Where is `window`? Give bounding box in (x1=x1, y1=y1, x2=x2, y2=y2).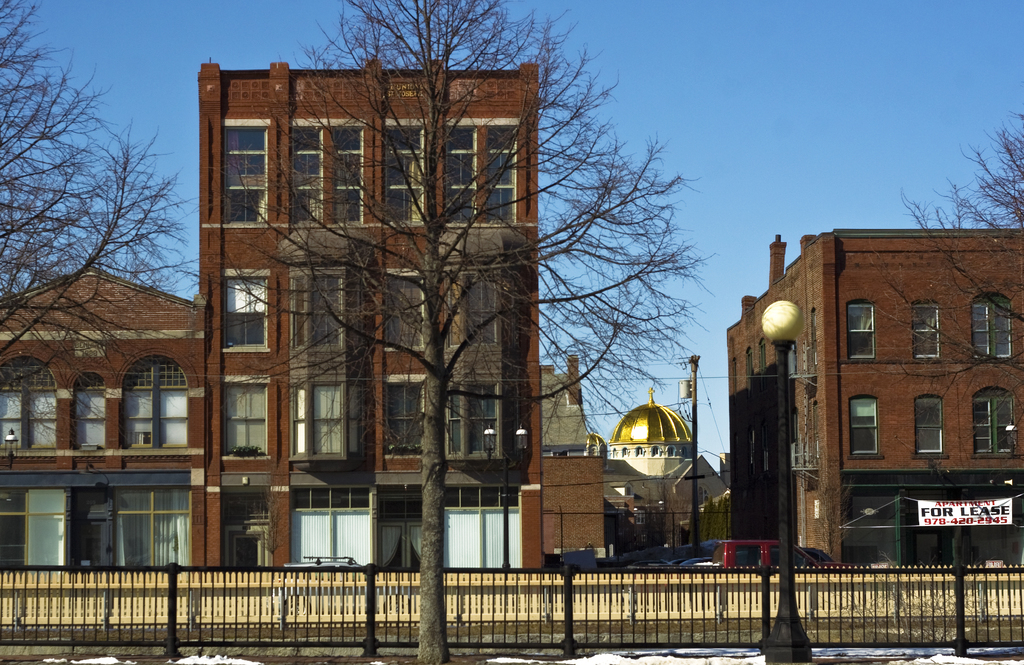
(x1=447, y1=492, x2=528, y2=570).
